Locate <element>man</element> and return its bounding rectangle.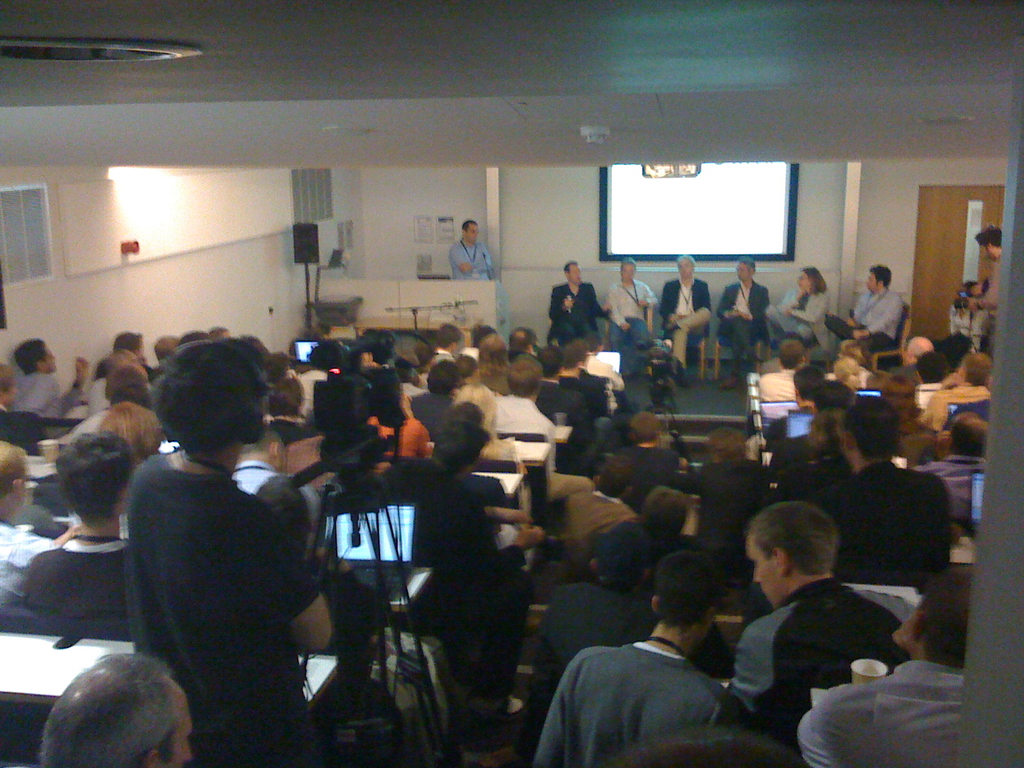
(822, 257, 902, 363).
